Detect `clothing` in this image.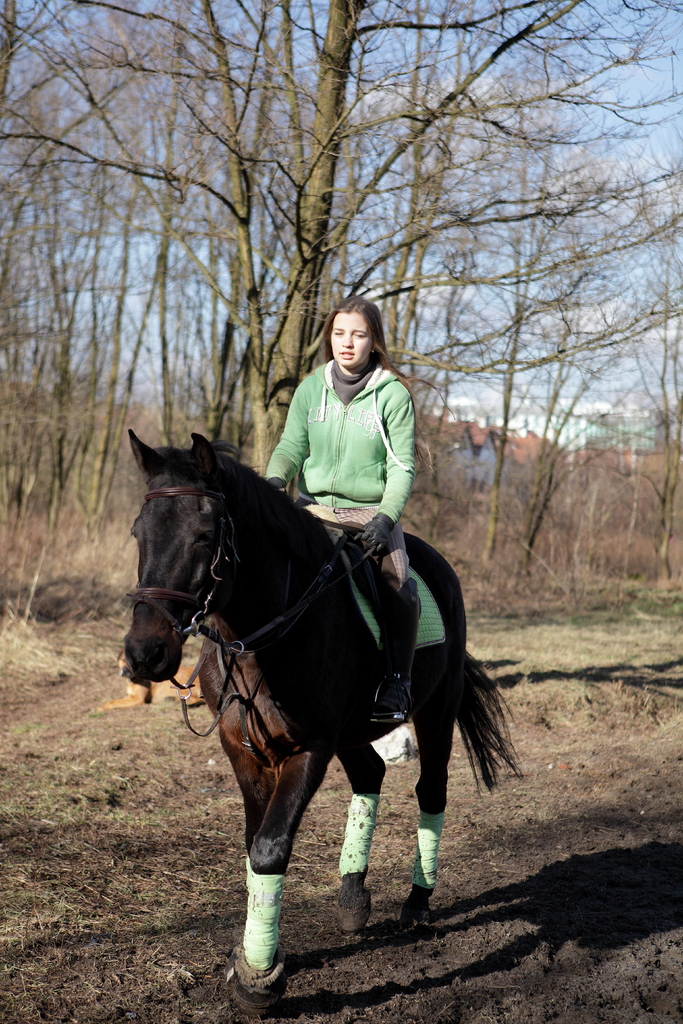
Detection: pyautogui.locateOnScreen(263, 346, 411, 575).
